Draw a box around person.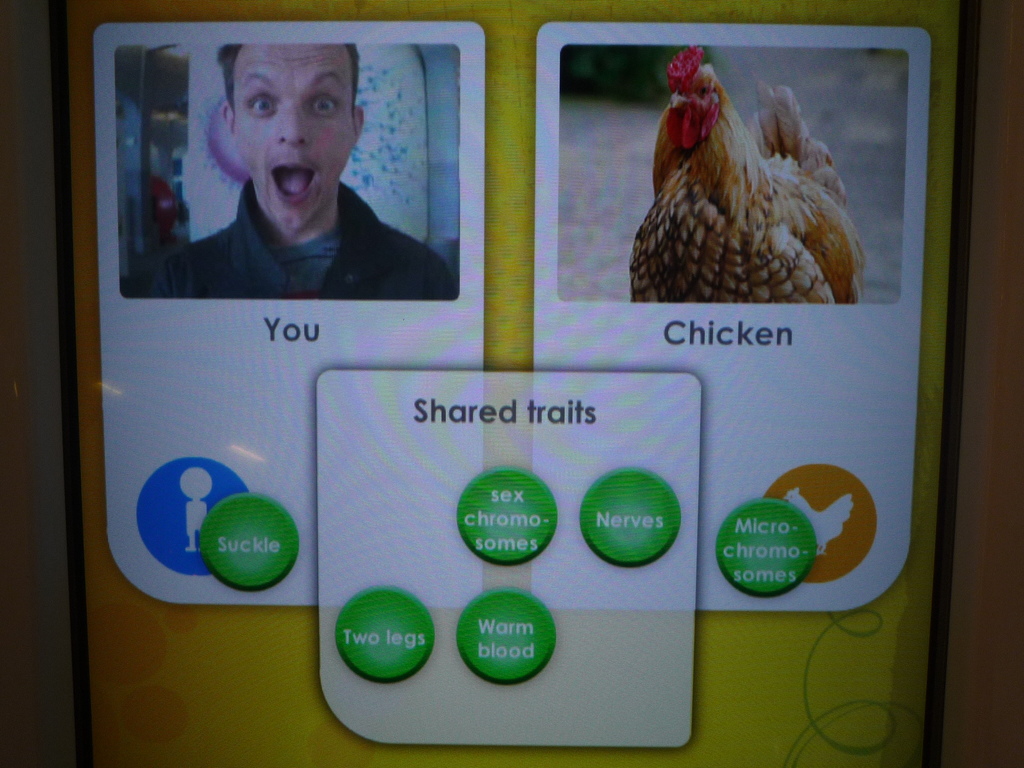
pyautogui.locateOnScreen(118, 42, 463, 303).
